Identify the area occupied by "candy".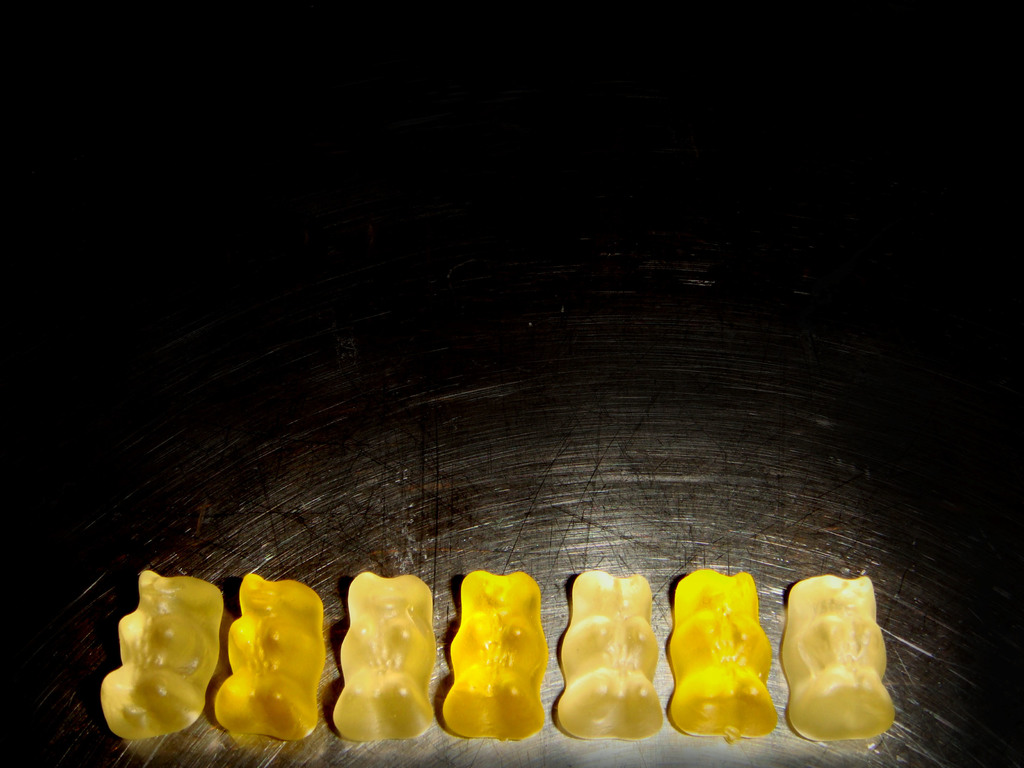
Area: <bbox>216, 566, 326, 739</bbox>.
